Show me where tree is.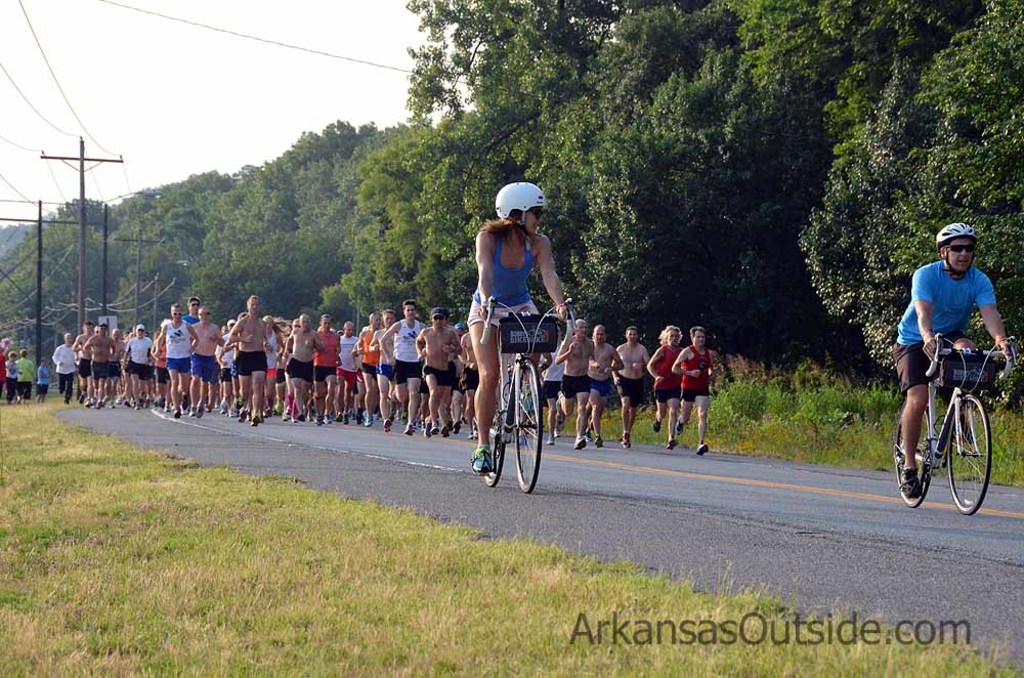
tree is at (140,182,212,304).
